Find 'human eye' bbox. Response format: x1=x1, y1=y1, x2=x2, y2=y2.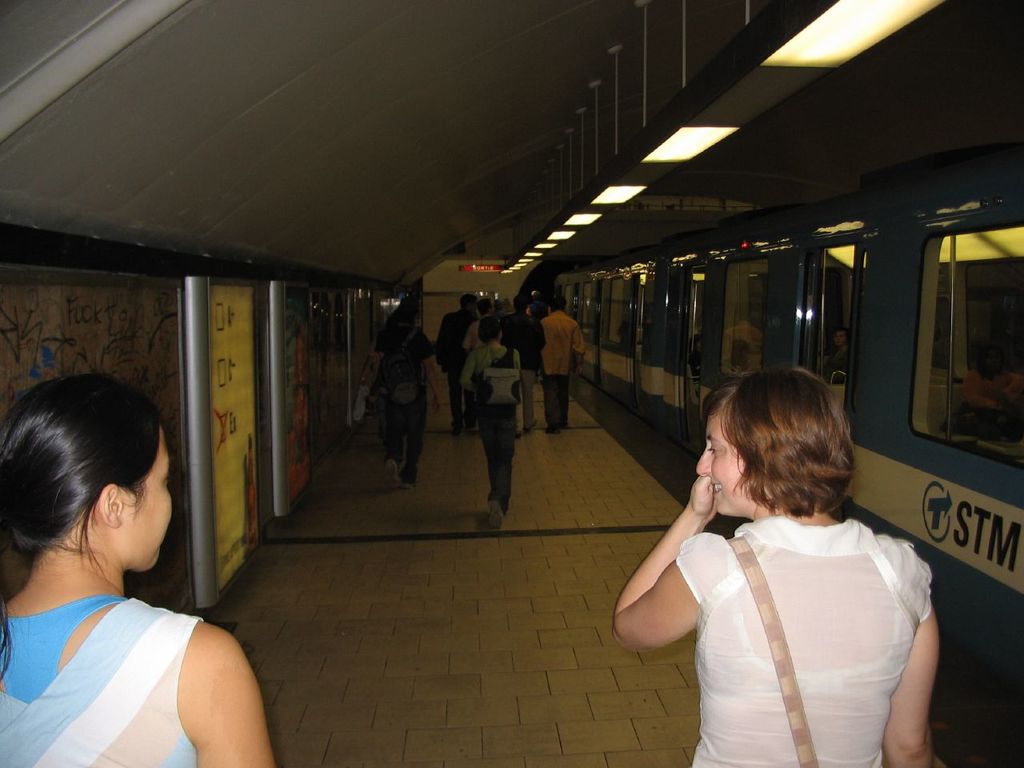
x1=702, y1=438, x2=724, y2=454.
